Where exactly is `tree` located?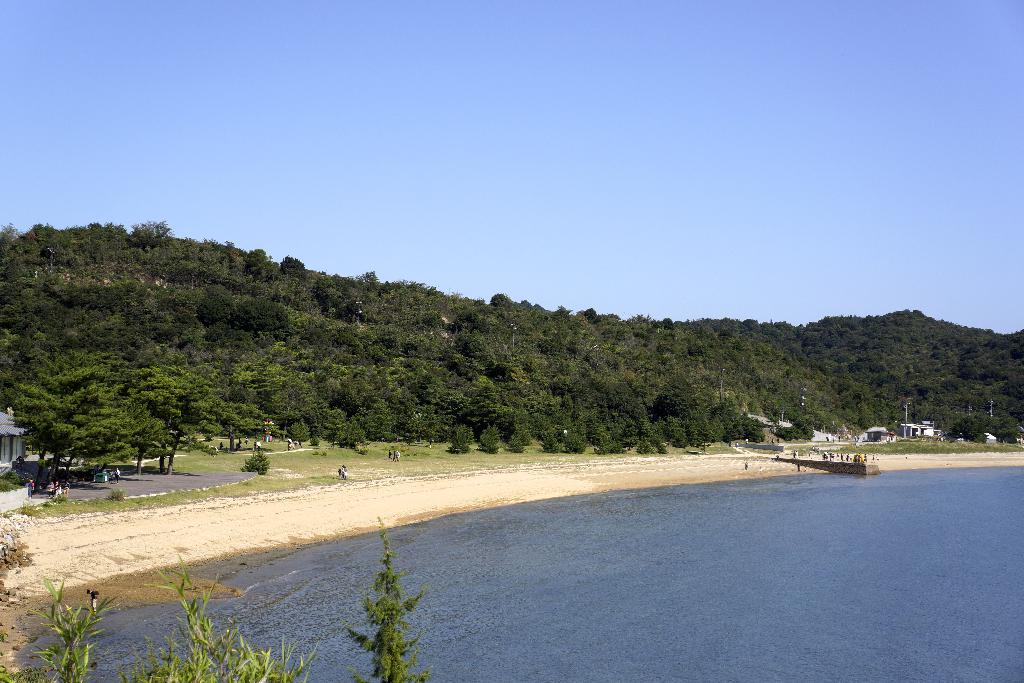
Its bounding box is 781/402/813/445.
